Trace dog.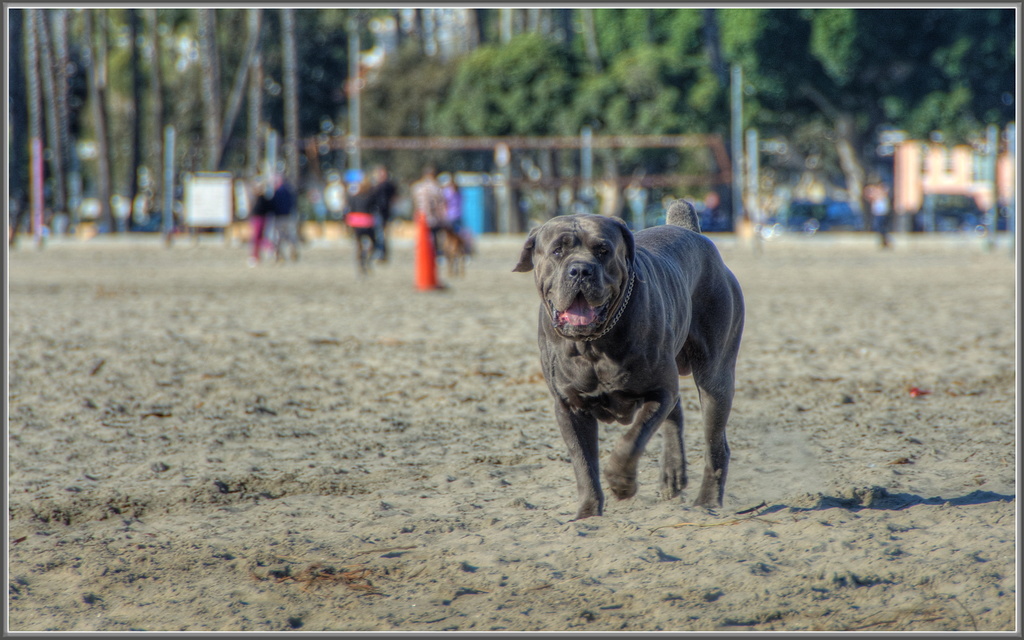
Traced to region(513, 196, 742, 524).
